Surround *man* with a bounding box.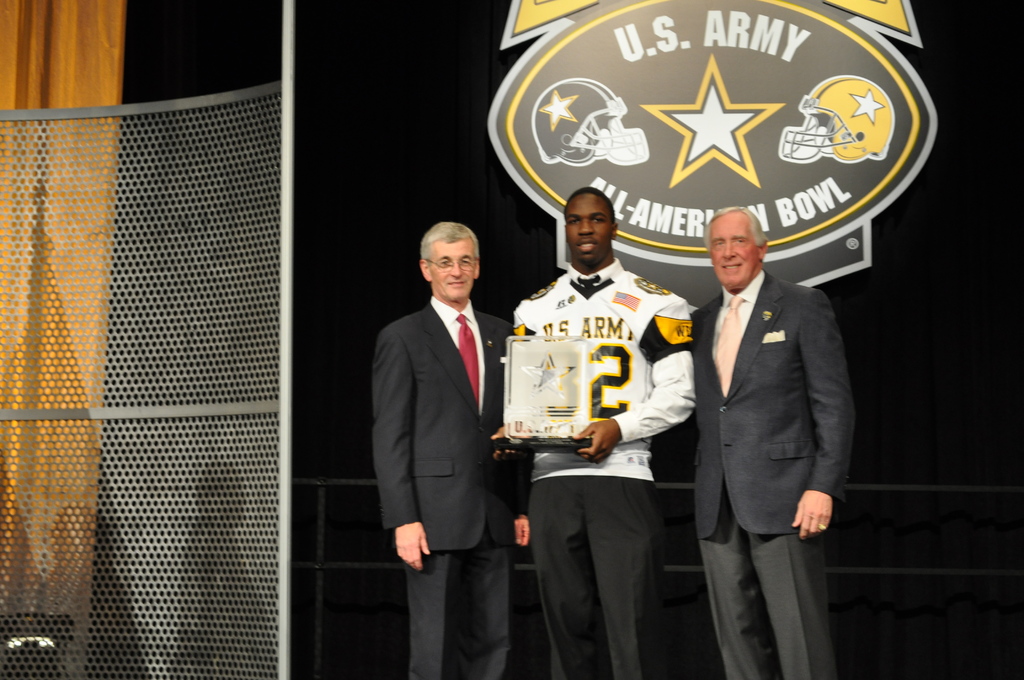
671,172,865,672.
